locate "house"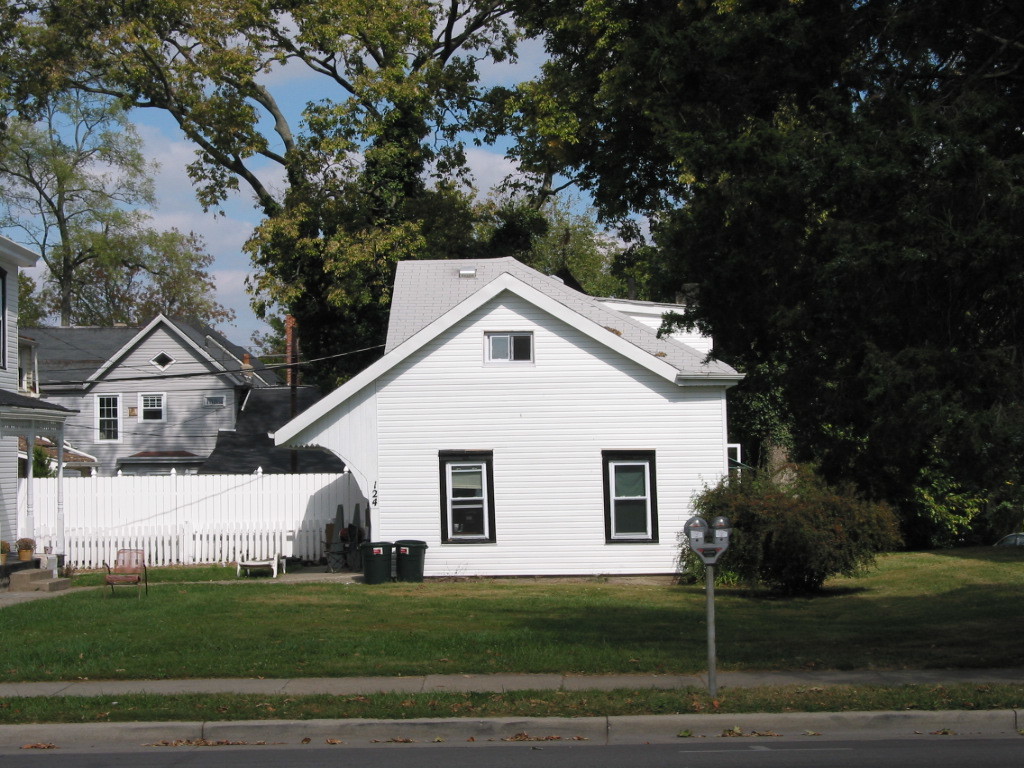
[x1=17, y1=309, x2=283, y2=478]
